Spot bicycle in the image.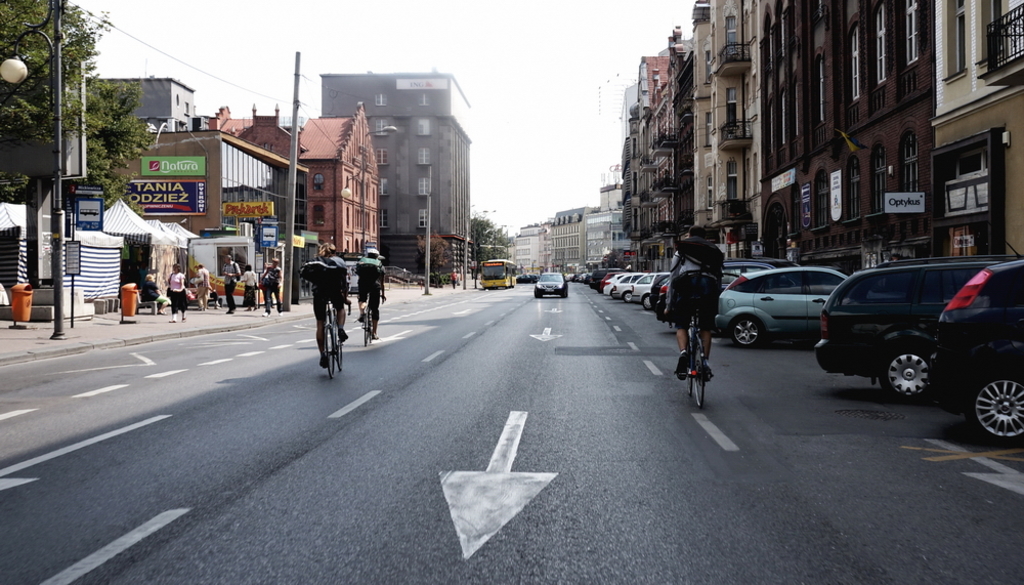
bicycle found at (x1=680, y1=299, x2=726, y2=406).
